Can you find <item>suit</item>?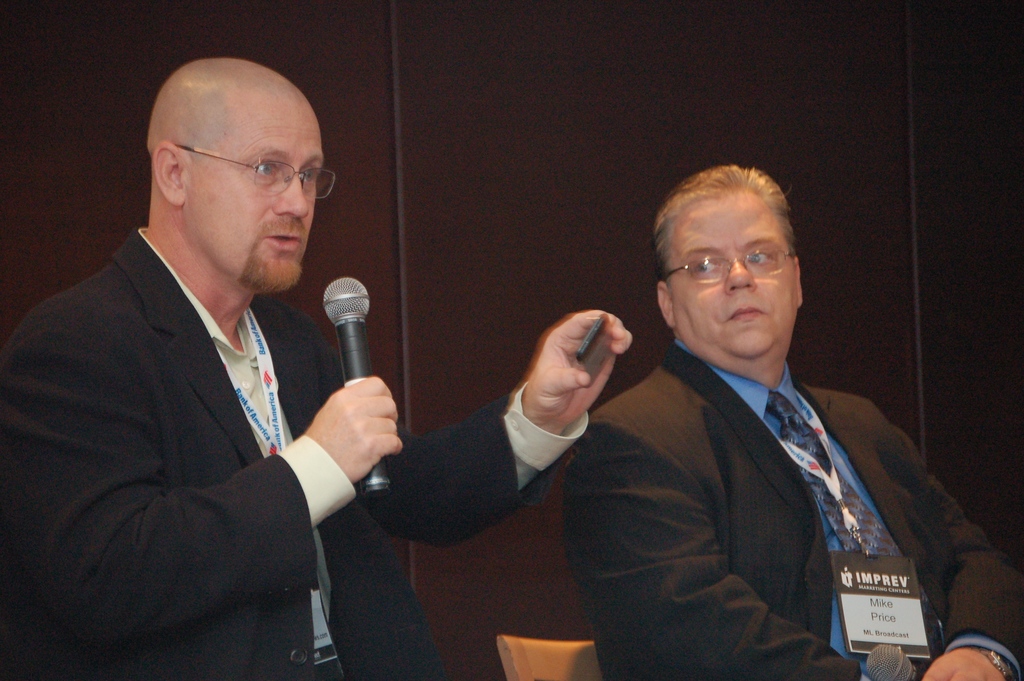
Yes, bounding box: [583, 261, 991, 669].
